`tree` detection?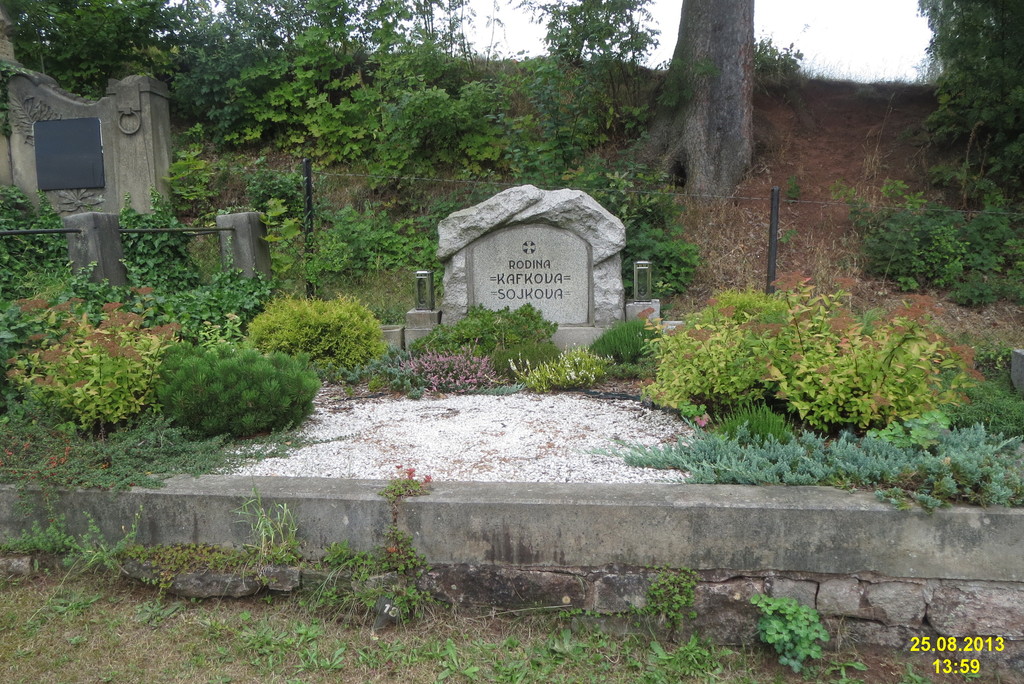
601 8 853 285
